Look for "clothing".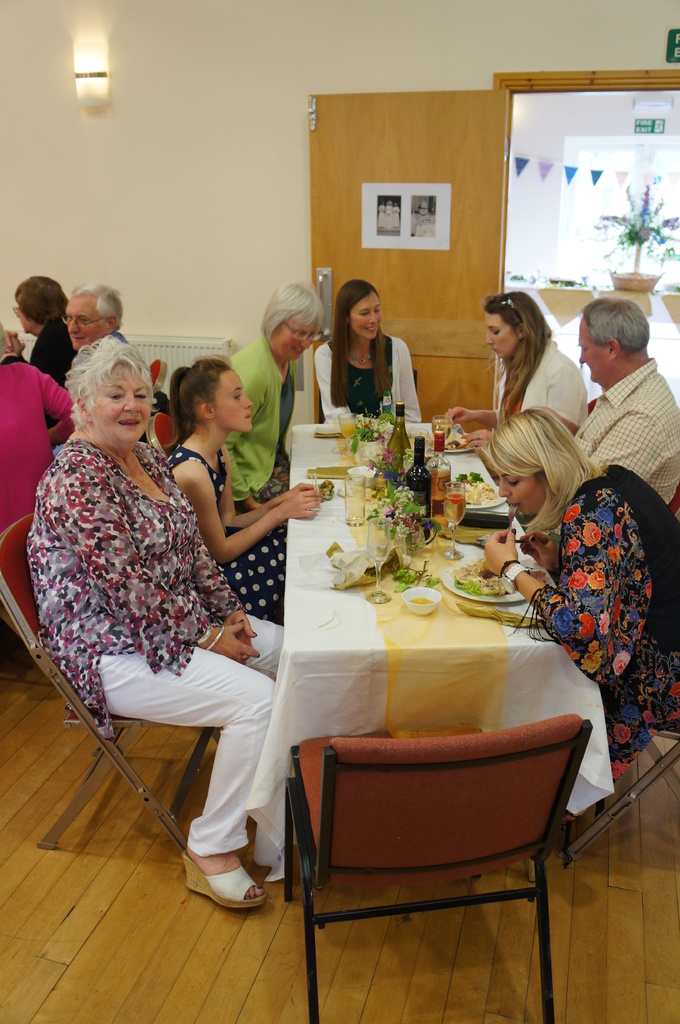
Found: bbox(24, 436, 281, 857).
